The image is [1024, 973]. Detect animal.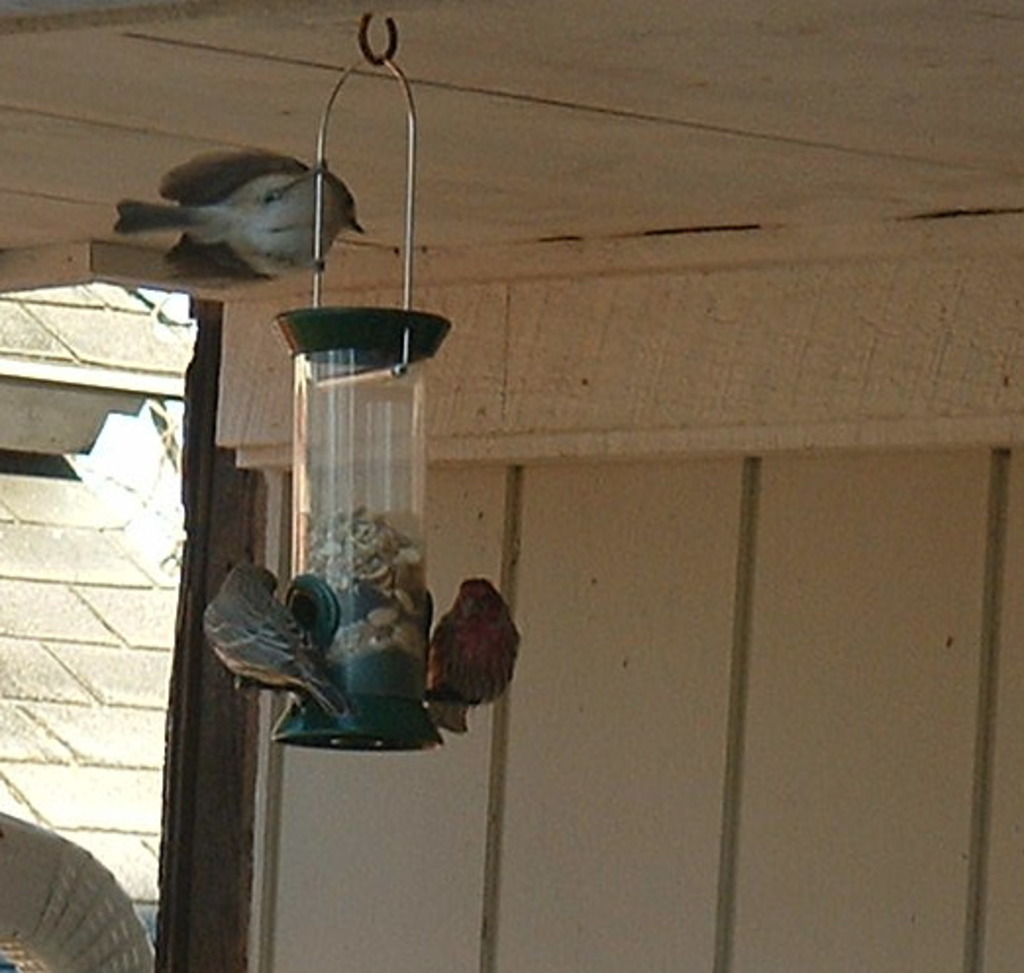
Detection: BBox(198, 559, 349, 724).
